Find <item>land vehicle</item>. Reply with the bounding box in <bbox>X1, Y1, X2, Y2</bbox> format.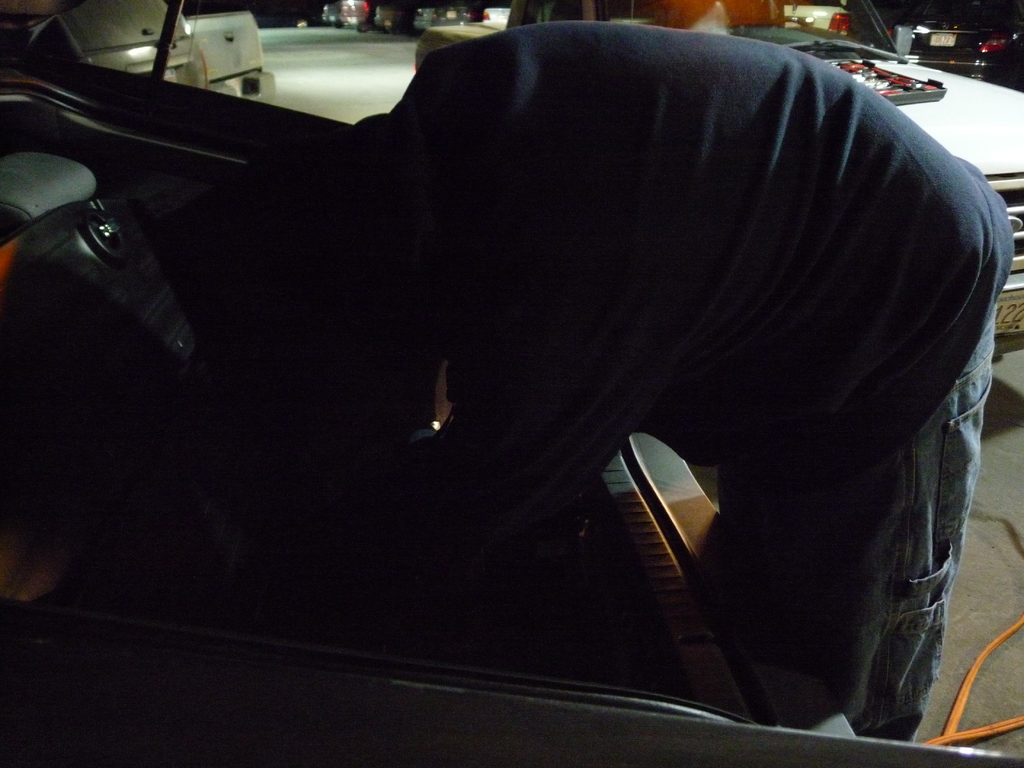
<bbox>264, 0, 1020, 349</bbox>.
